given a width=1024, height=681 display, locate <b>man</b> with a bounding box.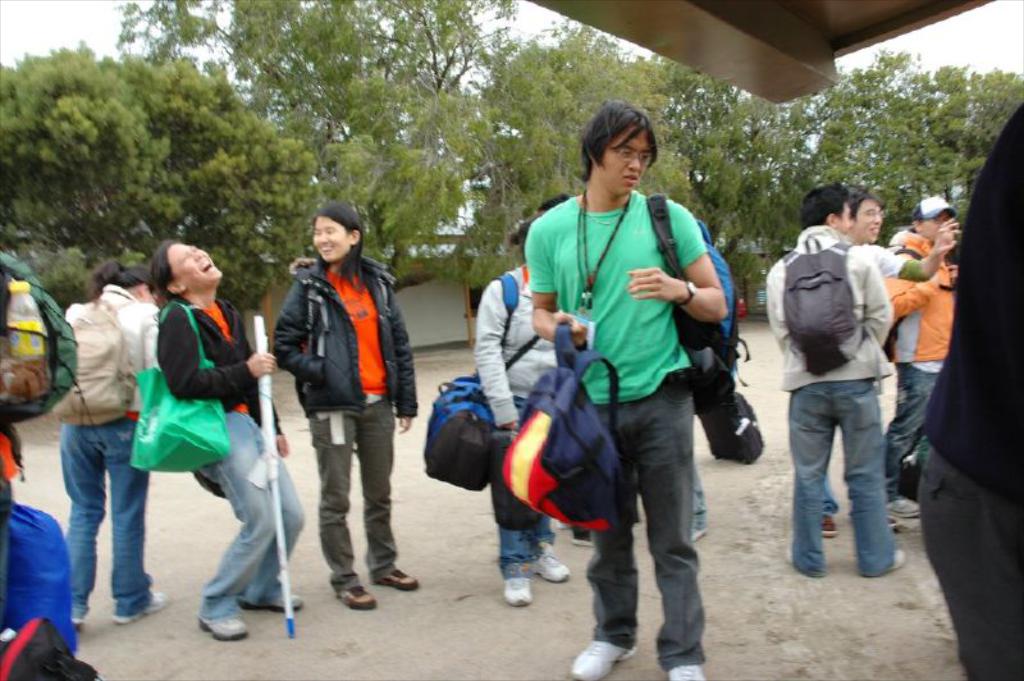
Located: [left=760, top=178, right=910, bottom=577].
